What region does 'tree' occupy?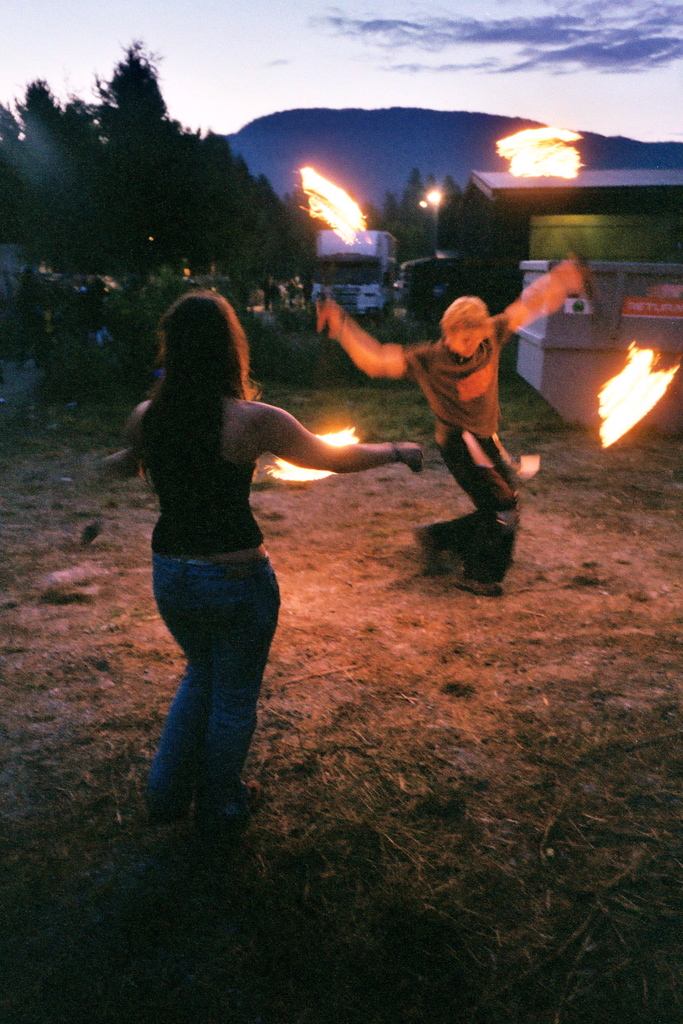
{"left": 89, "top": 36, "right": 168, "bottom": 130}.
